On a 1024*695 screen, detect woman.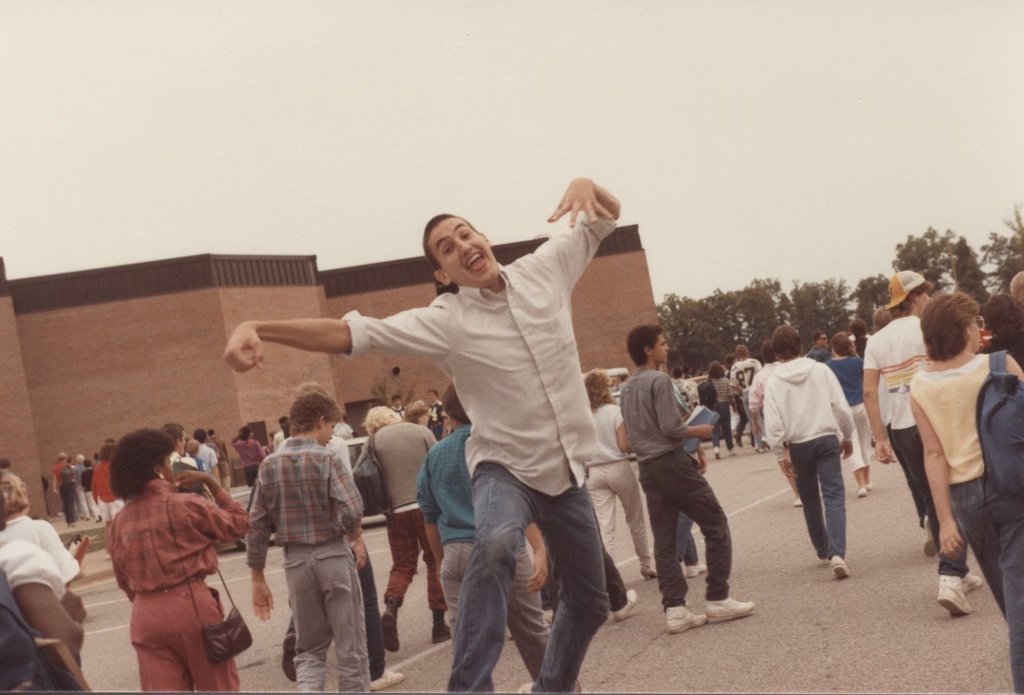
407 404 434 429.
